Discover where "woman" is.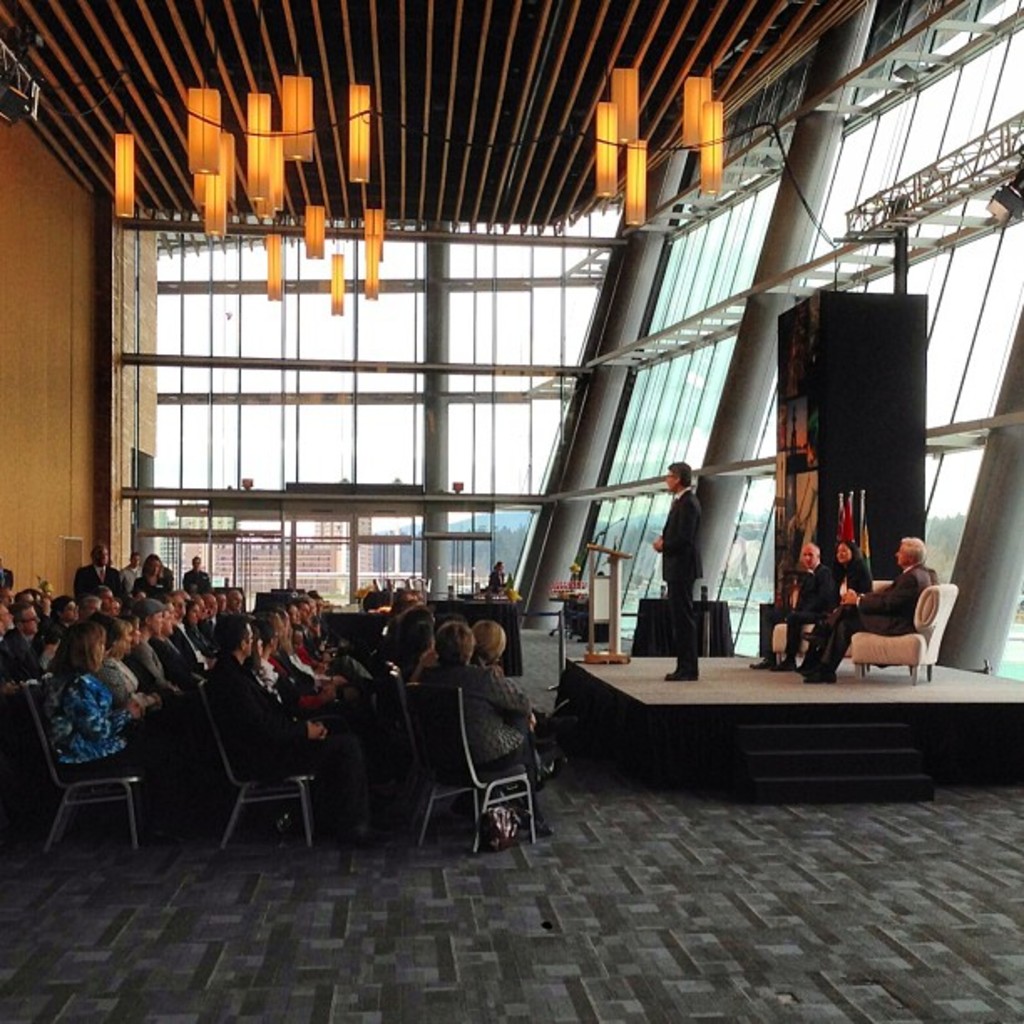
Discovered at <bbox>244, 629, 283, 701</bbox>.
